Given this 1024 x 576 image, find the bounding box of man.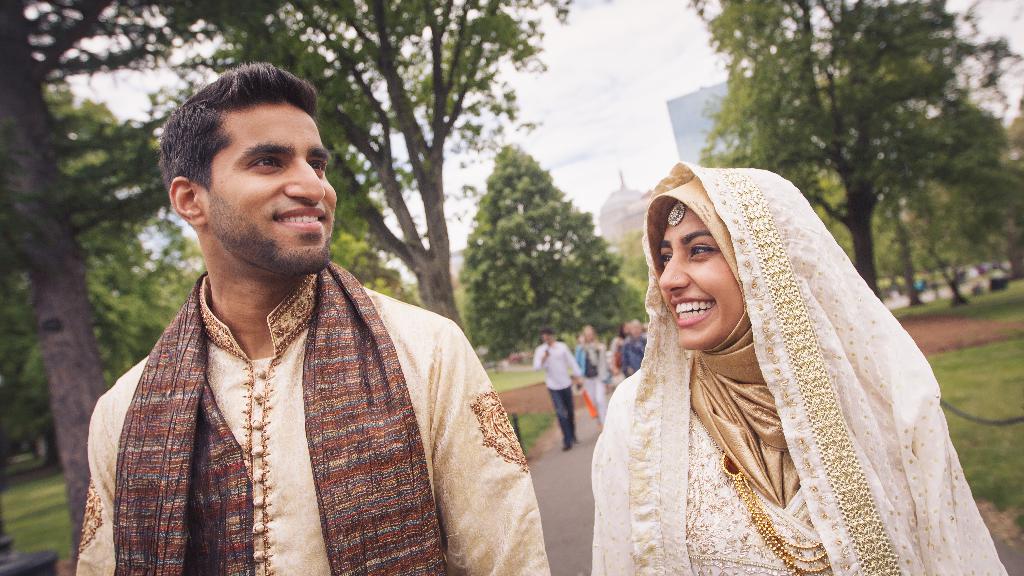
[left=530, top=320, right=580, bottom=456].
